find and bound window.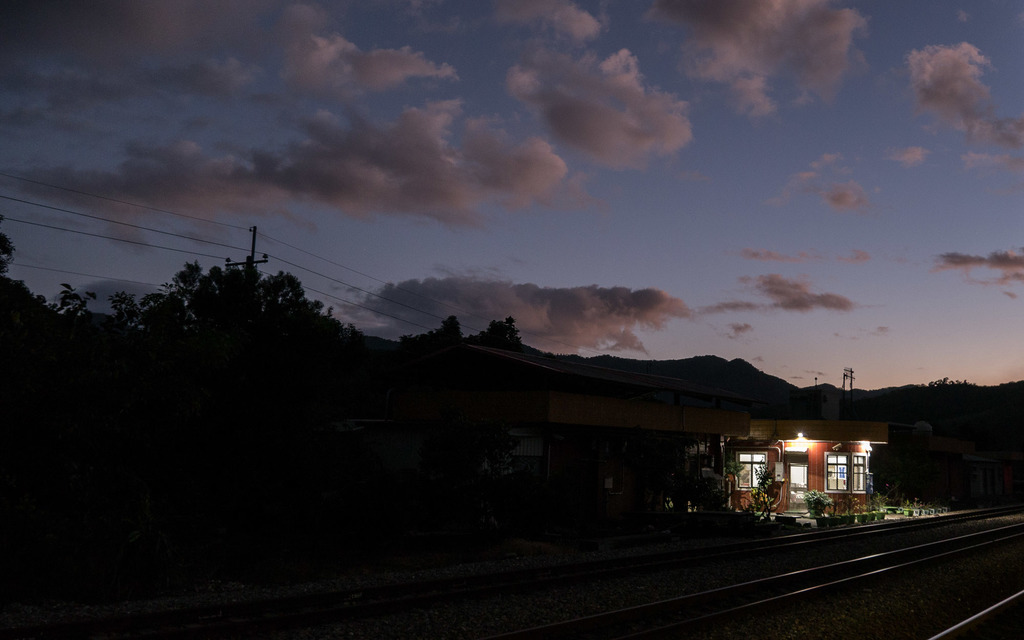
Bound: select_region(826, 454, 845, 491).
